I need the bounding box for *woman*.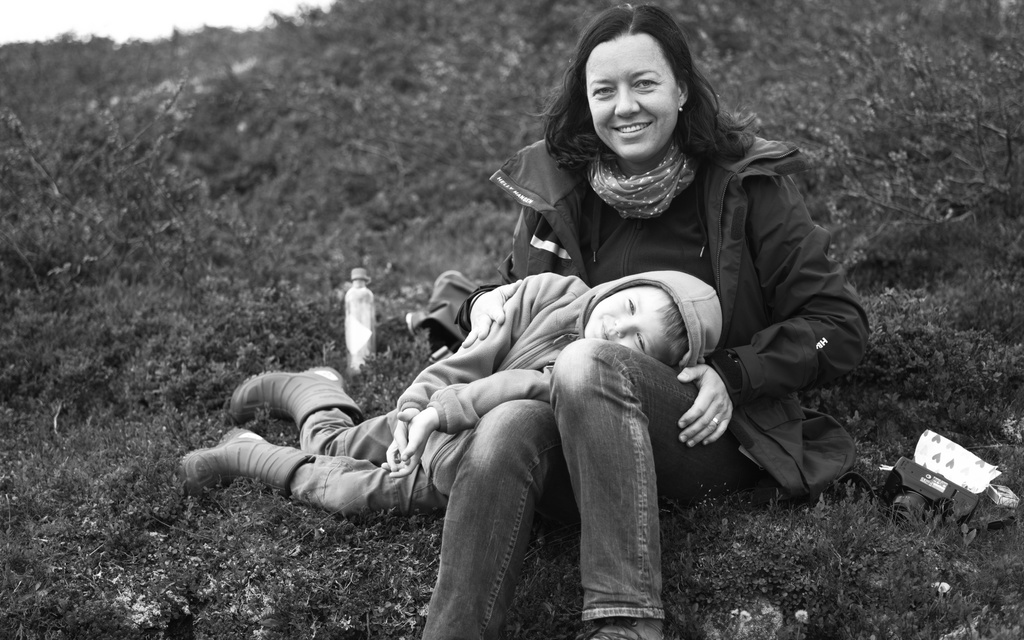
Here it is: 475,20,867,535.
